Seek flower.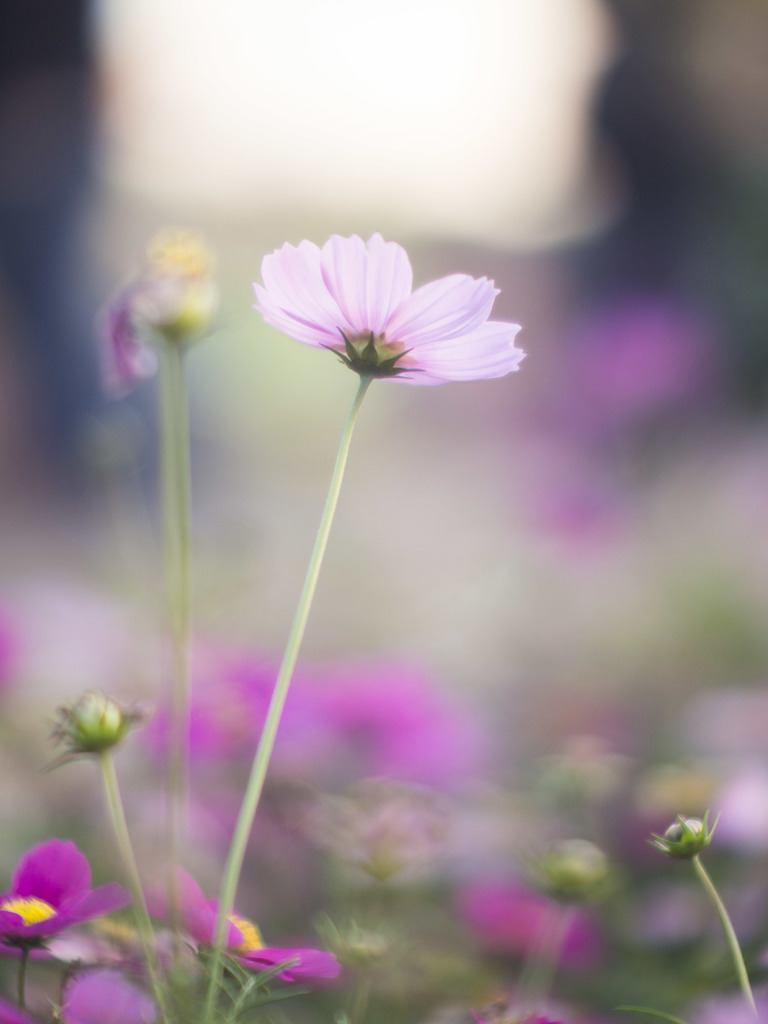
135,854,343,987.
